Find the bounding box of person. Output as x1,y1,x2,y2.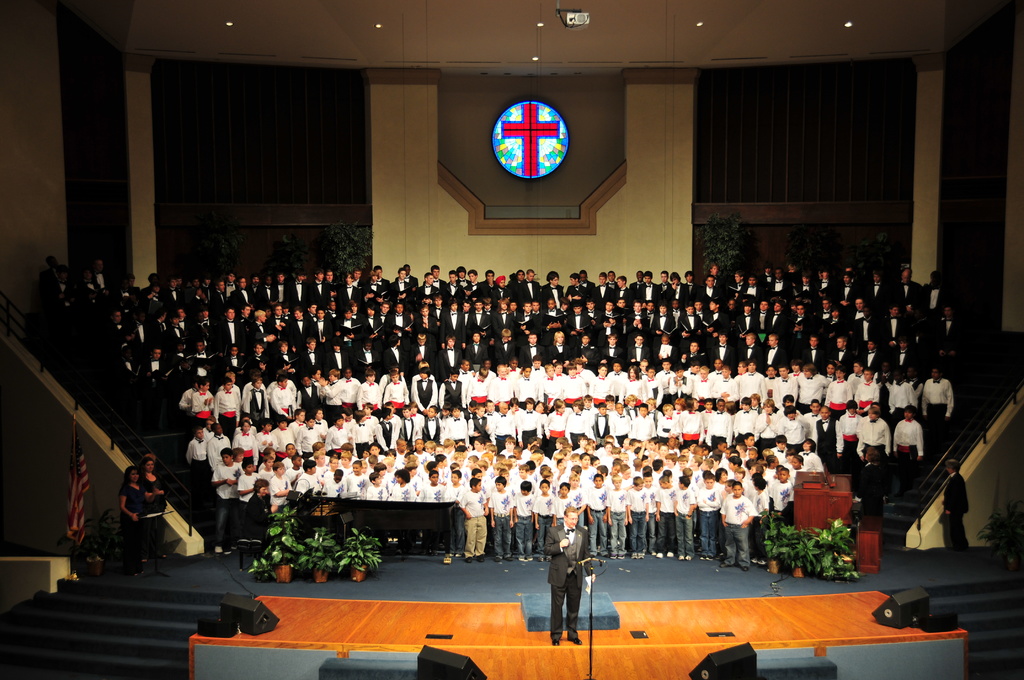
584,471,609,560.
